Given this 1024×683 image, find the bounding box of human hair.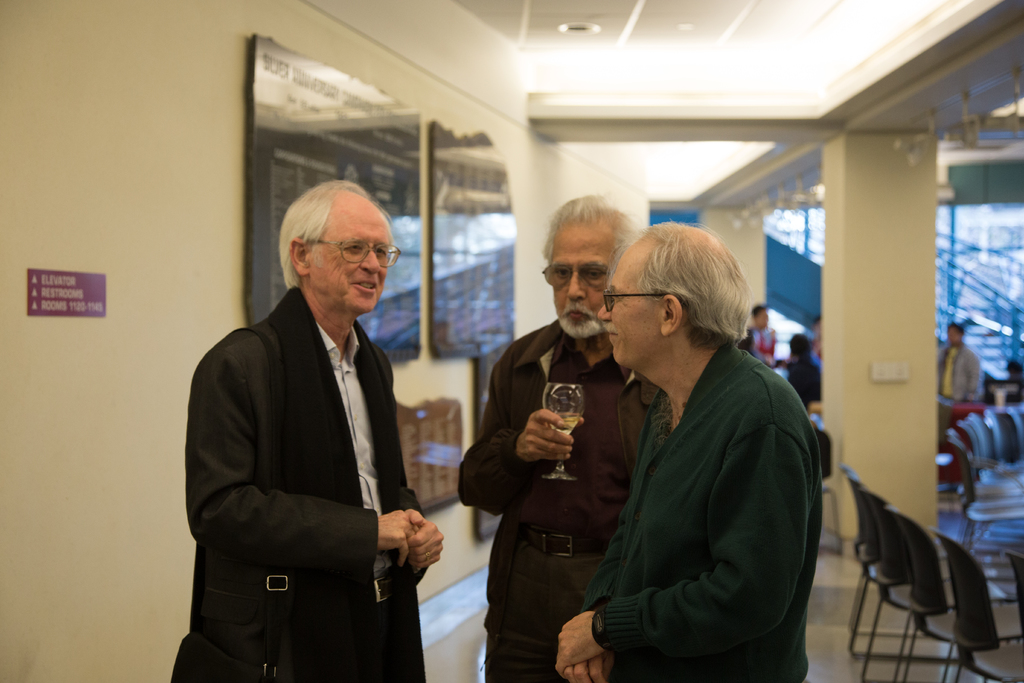
box=[614, 222, 755, 342].
